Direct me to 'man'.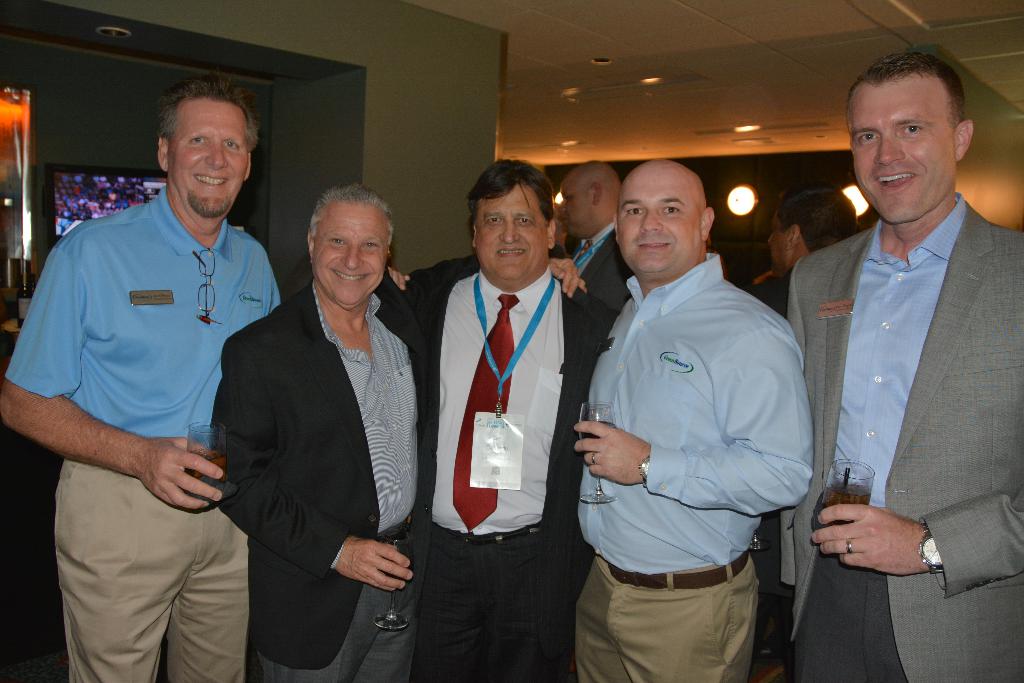
Direction: (x1=400, y1=159, x2=620, y2=682).
